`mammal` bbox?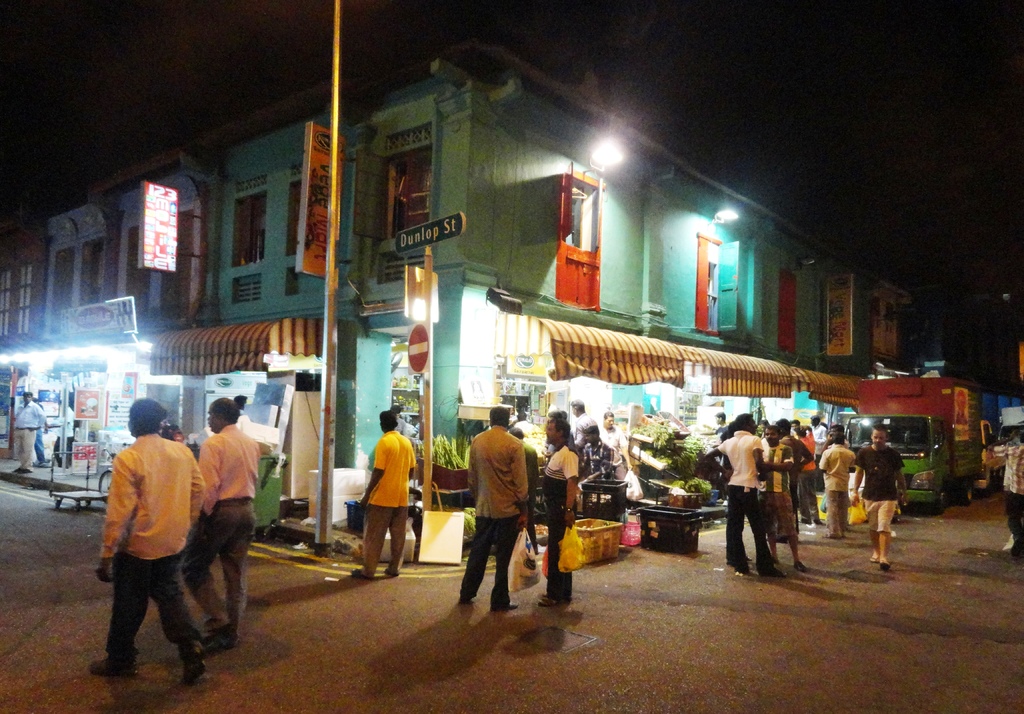
bbox=(779, 415, 806, 535)
